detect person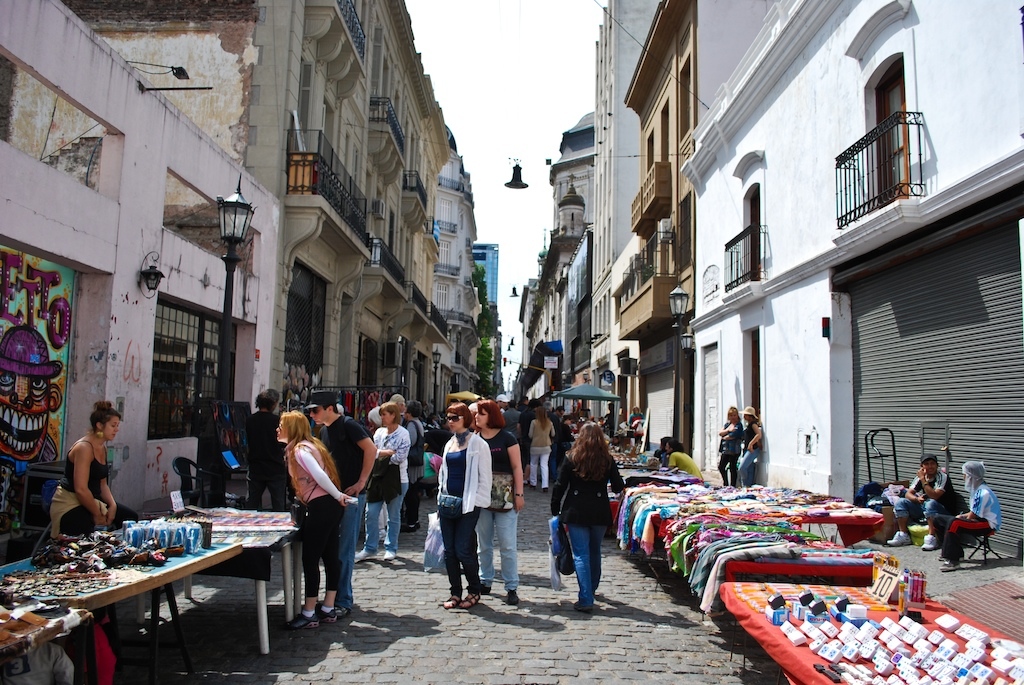
{"left": 50, "top": 396, "right": 119, "bottom": 539}
